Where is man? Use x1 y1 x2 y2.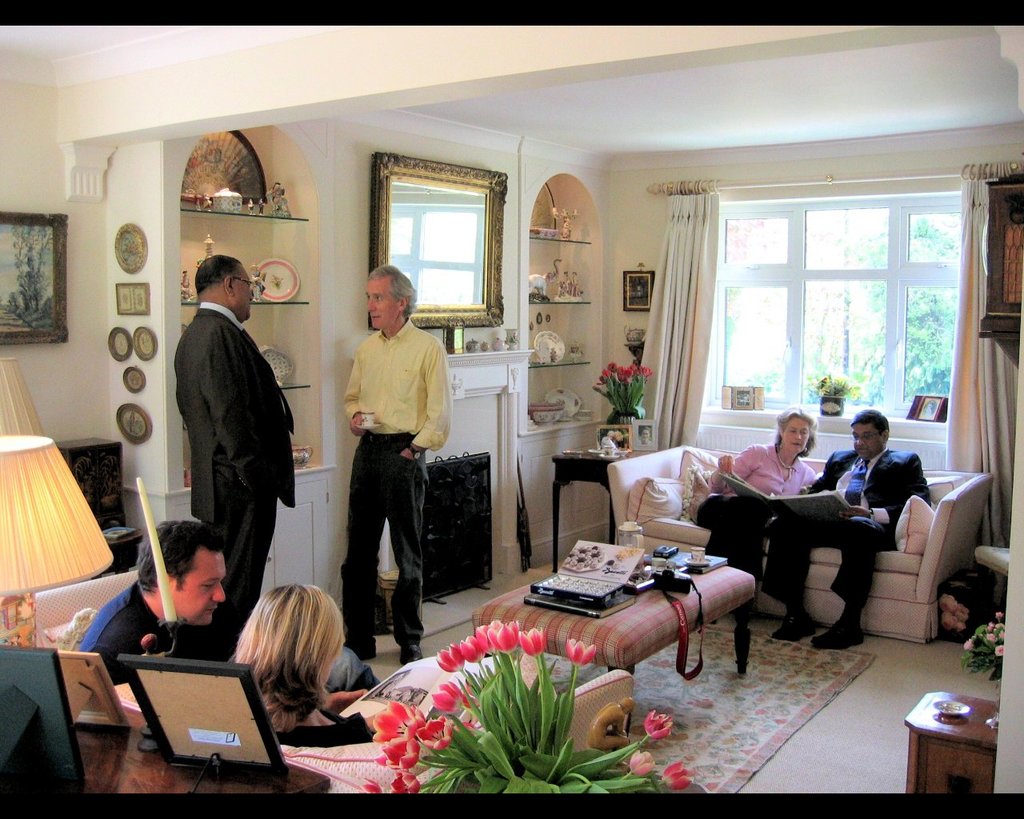
340 263 454 670.
